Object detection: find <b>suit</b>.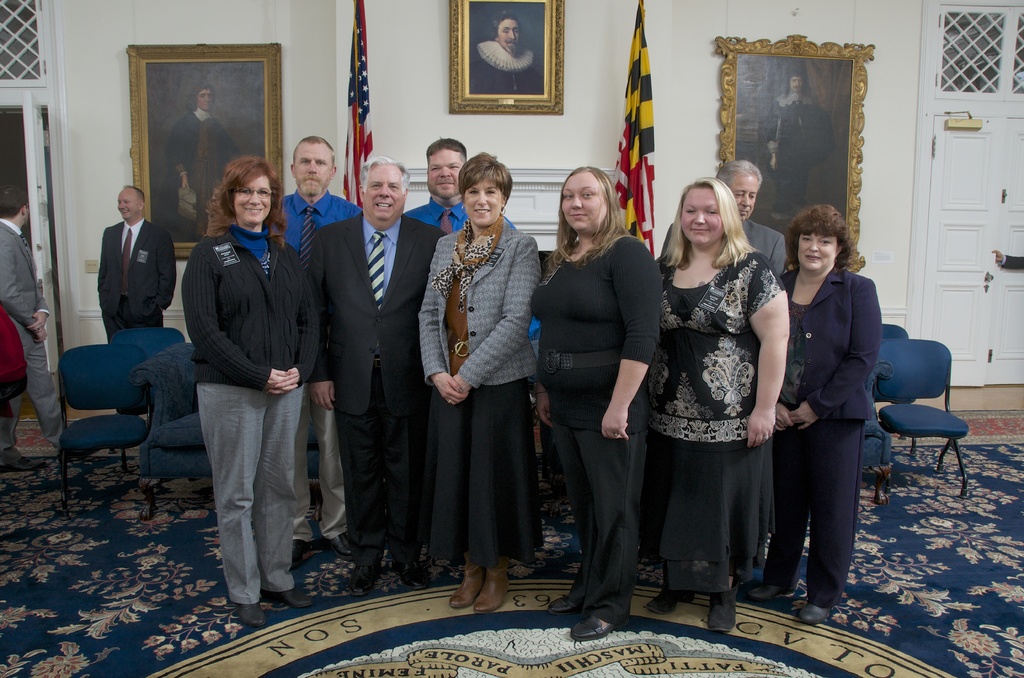
crop(0, 220, 65, 469).
